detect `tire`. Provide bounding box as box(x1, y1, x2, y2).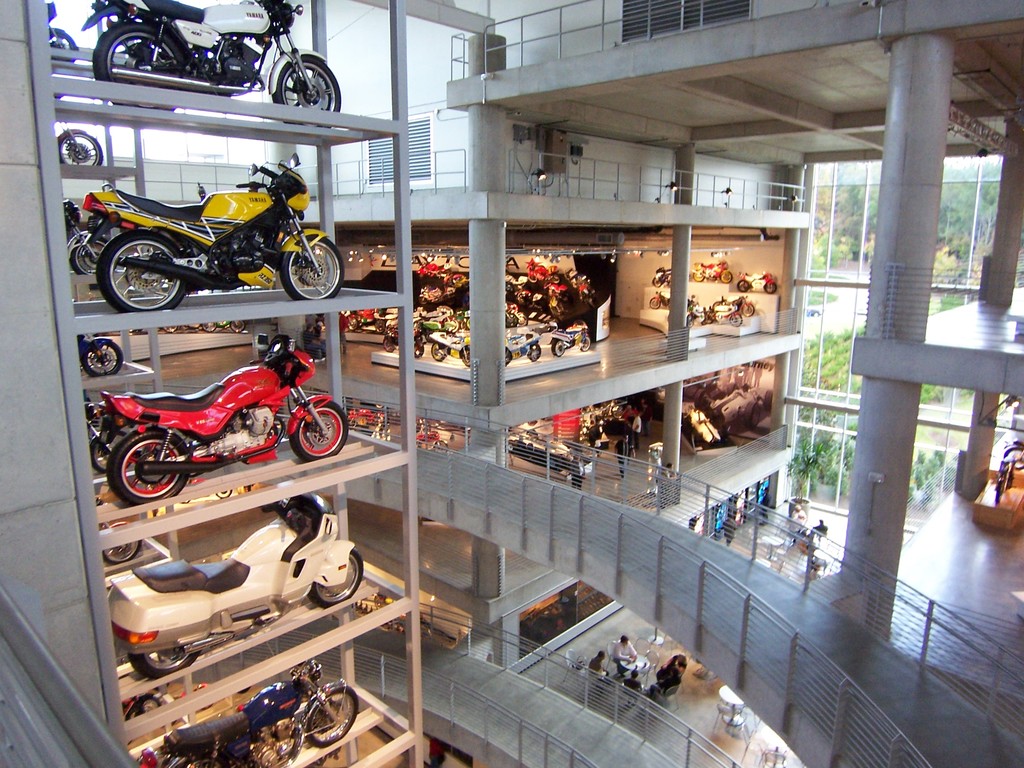
box(72, 237, 106, 274).
